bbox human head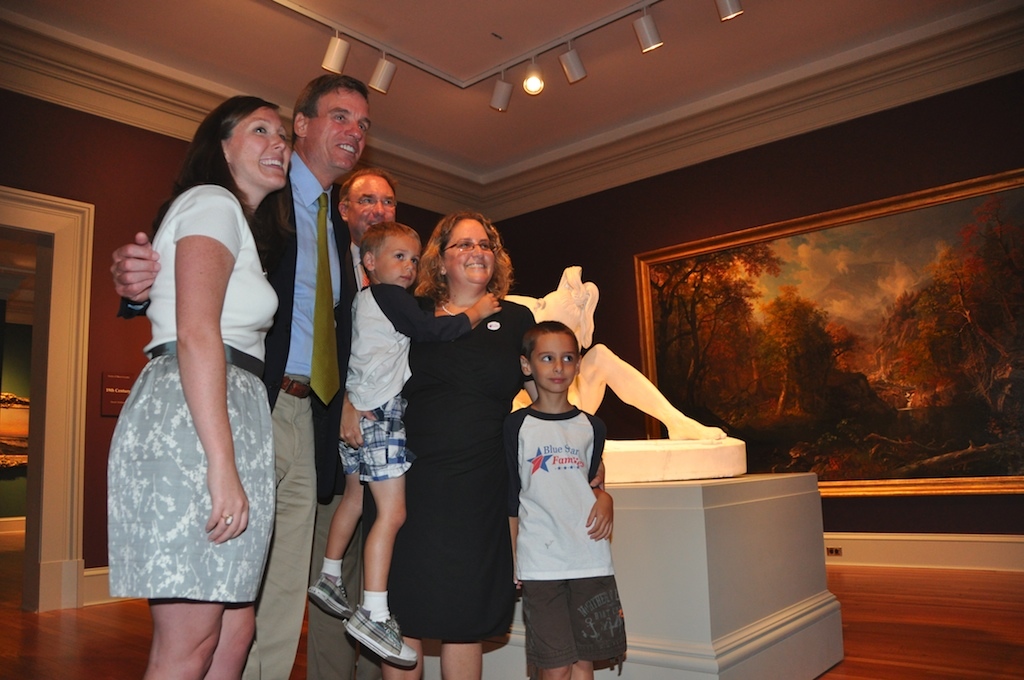
select_region(436, 212, 498, 285)
